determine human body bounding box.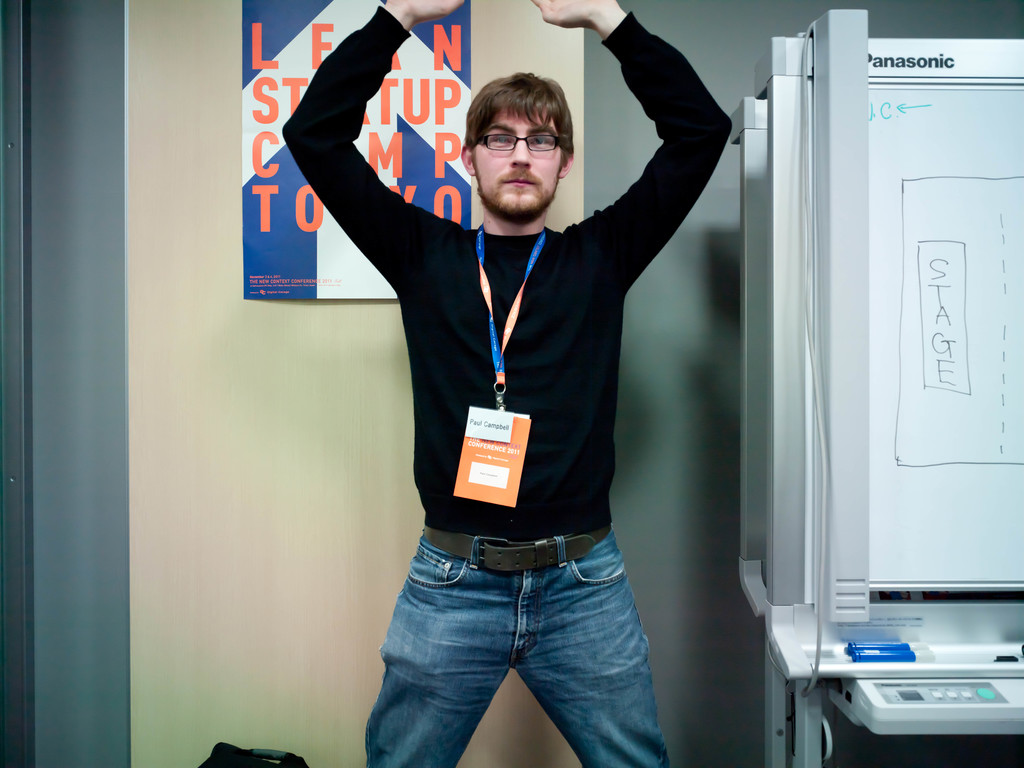
Determined: (260, 7, 728, 767).
